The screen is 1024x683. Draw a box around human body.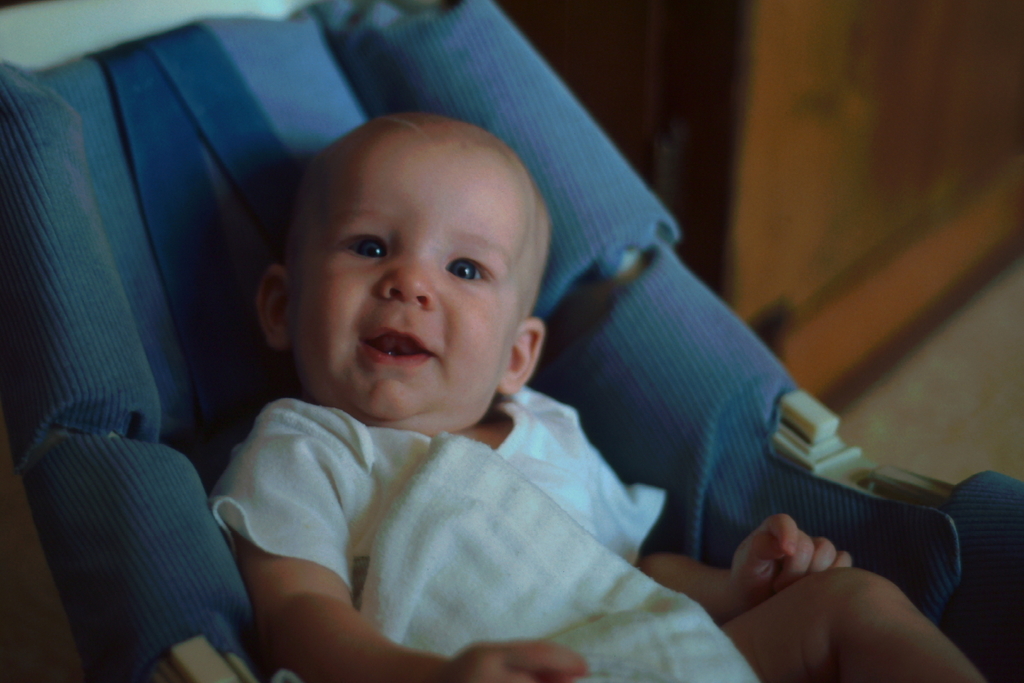
box(207, 105, 986, 682).
